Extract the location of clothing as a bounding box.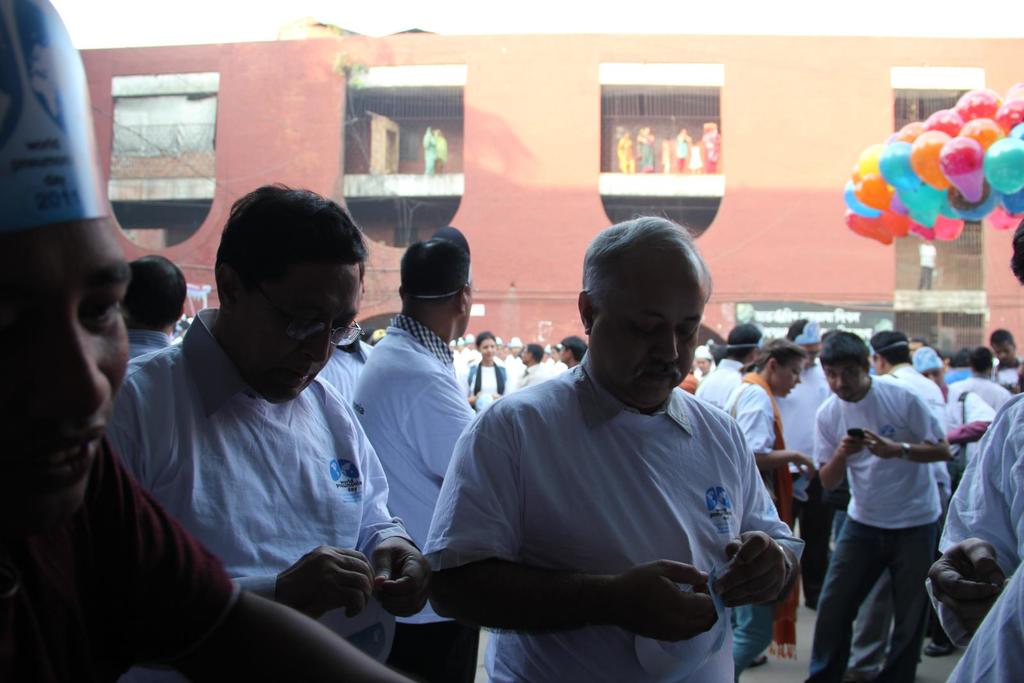
crop(691, 358, 744, 409).
